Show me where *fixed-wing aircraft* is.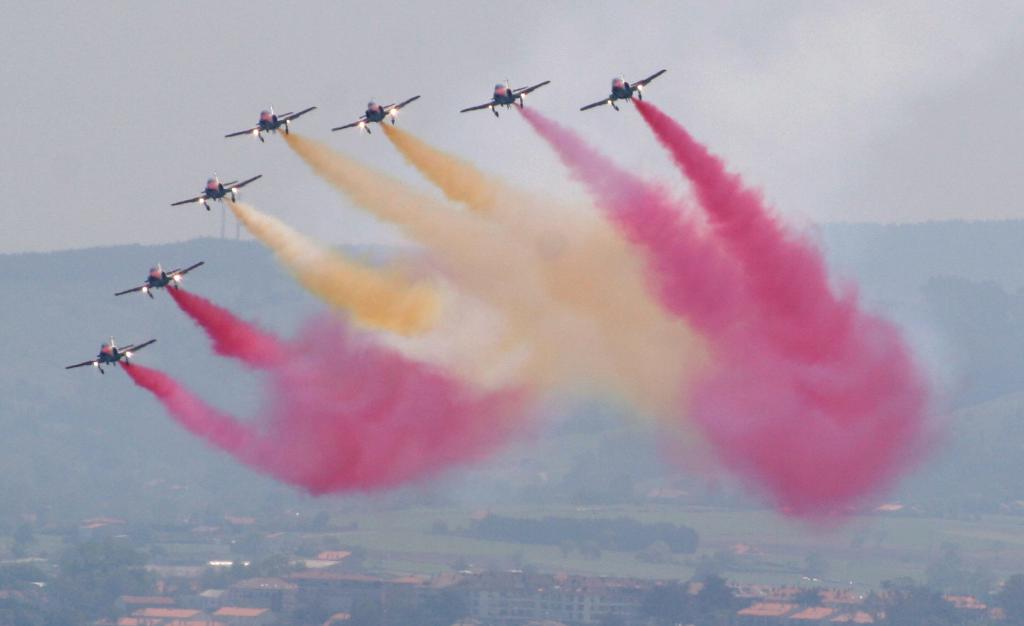
*fixed-wing aircraft* is at bbox=(326, 88, 420, 133).
